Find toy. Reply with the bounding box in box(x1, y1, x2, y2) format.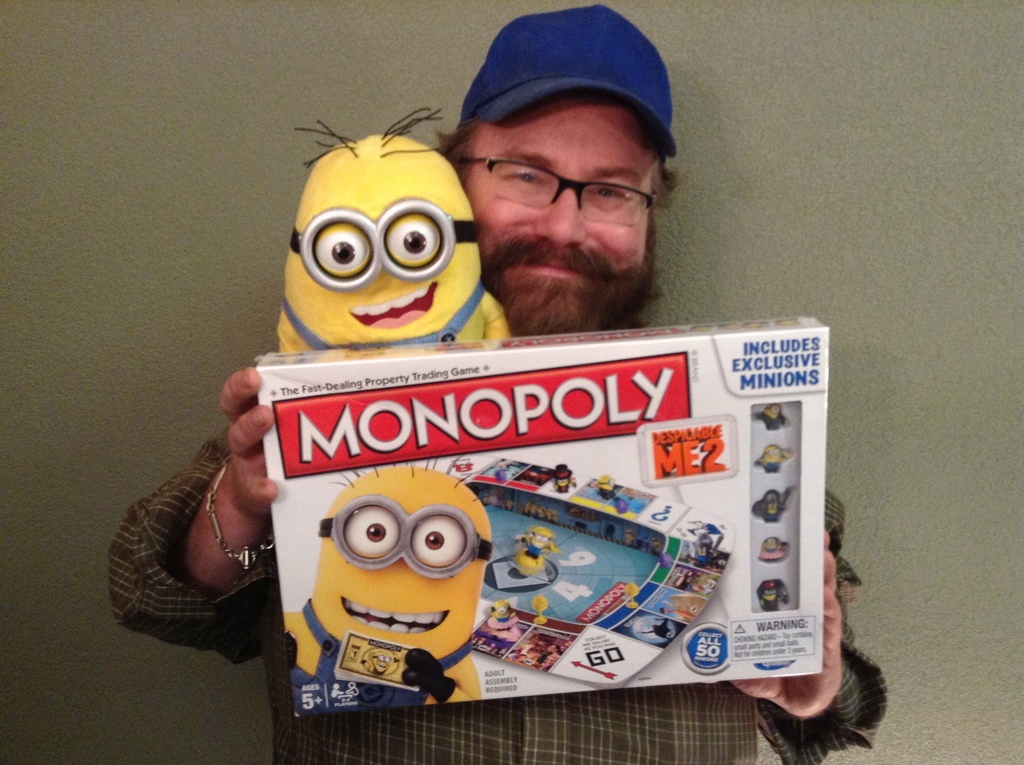
box(752, 485, 796, 524).
